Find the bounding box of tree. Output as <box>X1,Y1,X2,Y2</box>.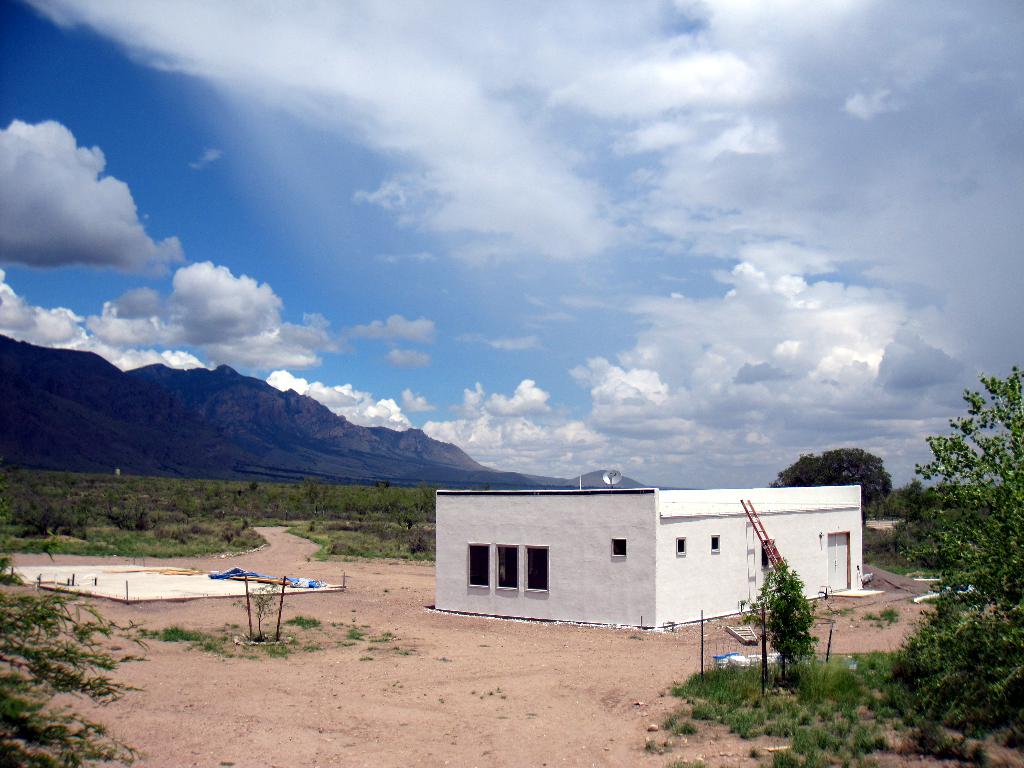
<box>920,354,1022,636</box>.
